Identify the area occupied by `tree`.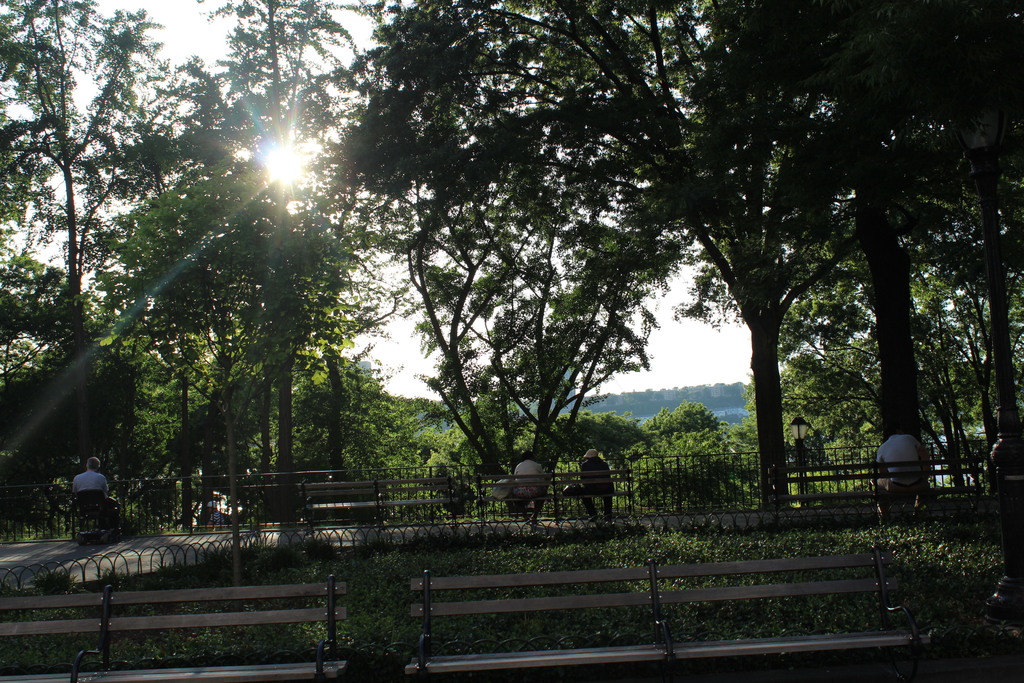
Area: [698, 0, 1012, 520].
